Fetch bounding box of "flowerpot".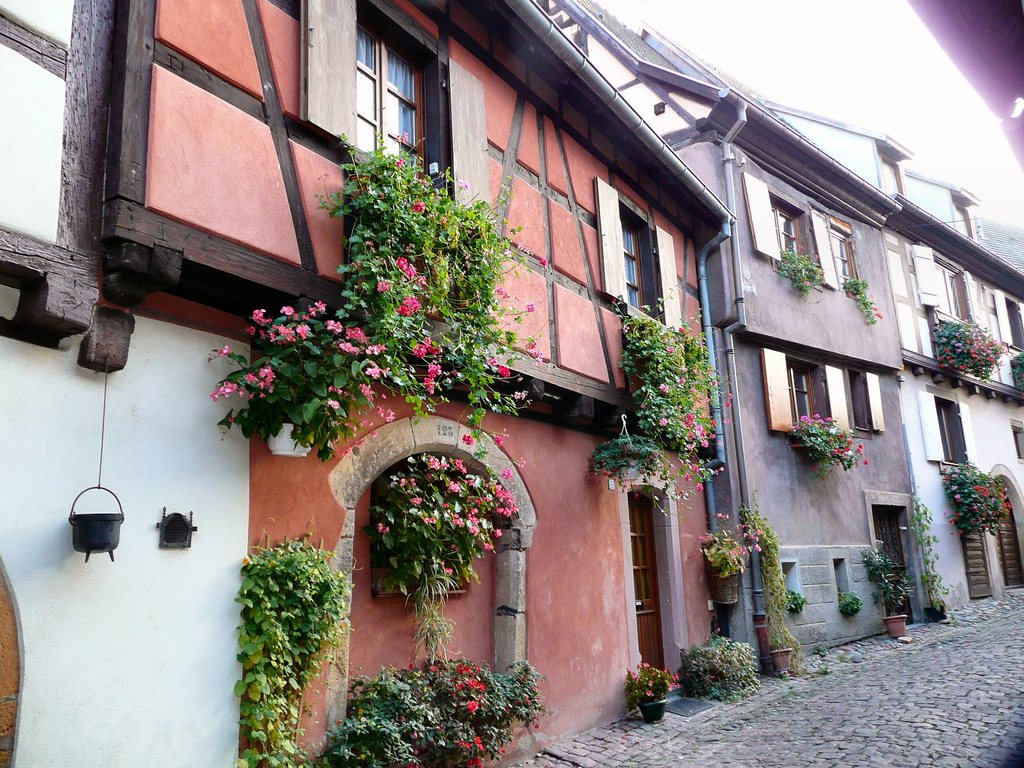
Bbox: l=638, t=698, r=666, b=720.
